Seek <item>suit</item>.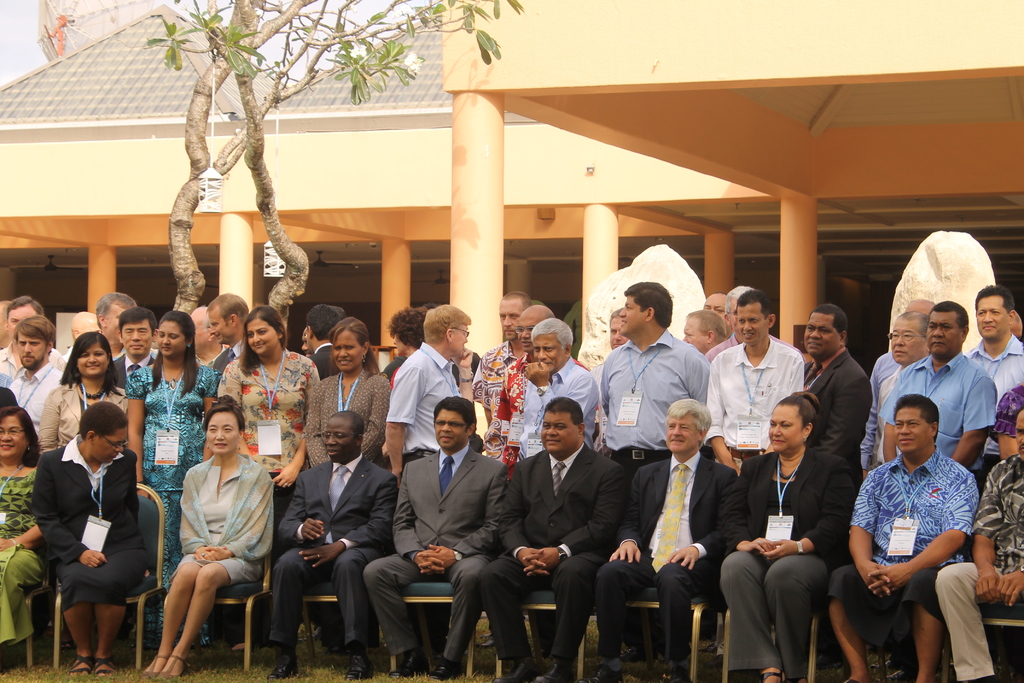
[left=308, top=342, right=339, bottom=386].
